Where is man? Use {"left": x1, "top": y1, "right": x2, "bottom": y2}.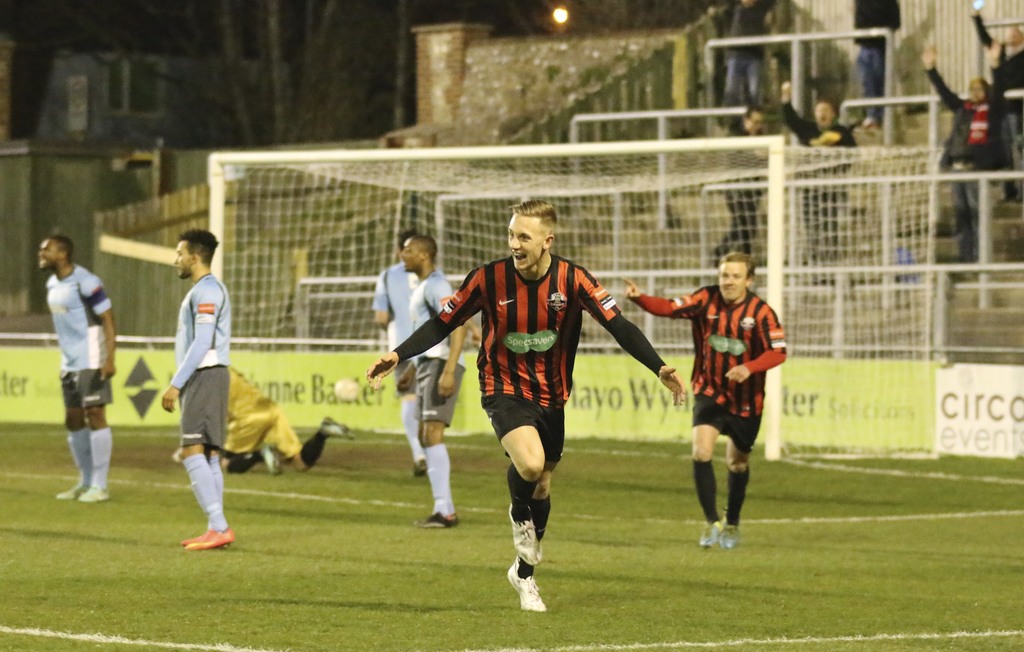
{"left": 717, "top": 0, "right": 765, "bottom": 118}.
